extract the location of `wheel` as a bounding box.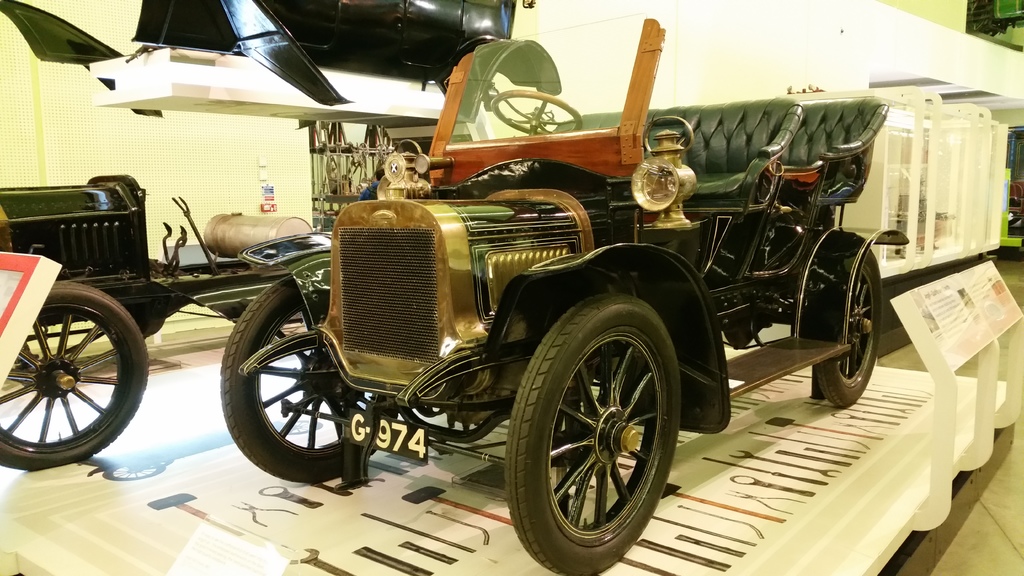
rect(221, 276, 401, 486).
